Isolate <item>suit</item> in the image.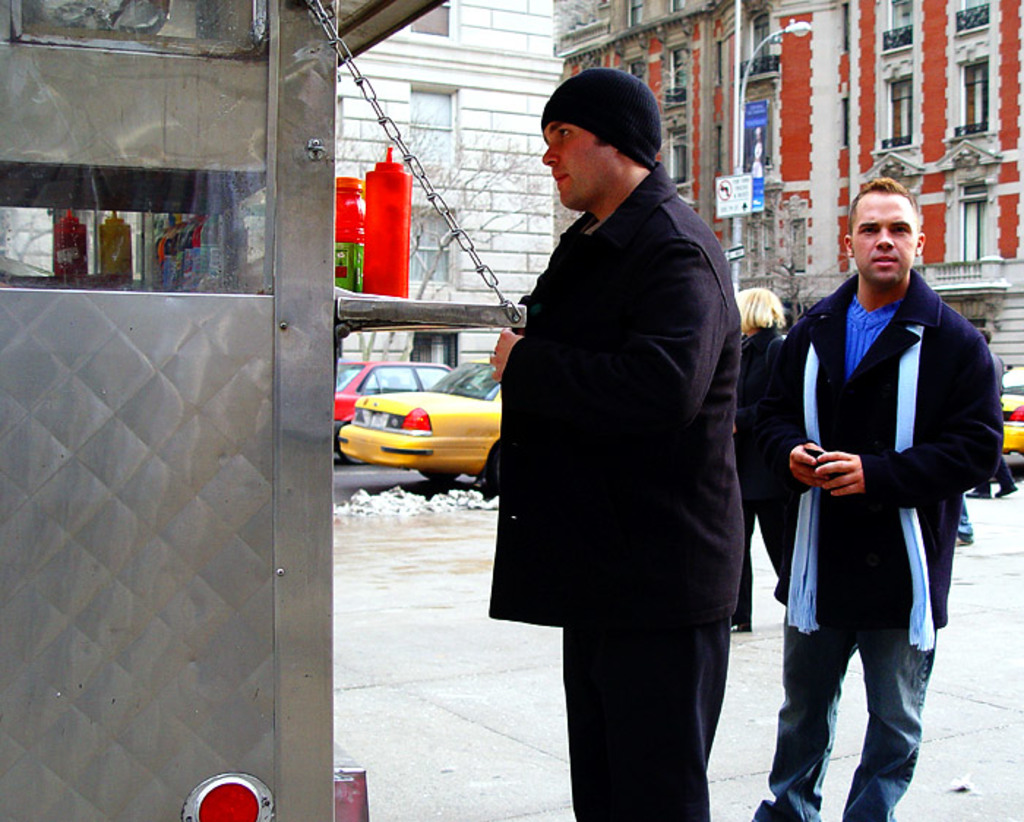
Isolated region: crop(429, 129, 740, 737).
